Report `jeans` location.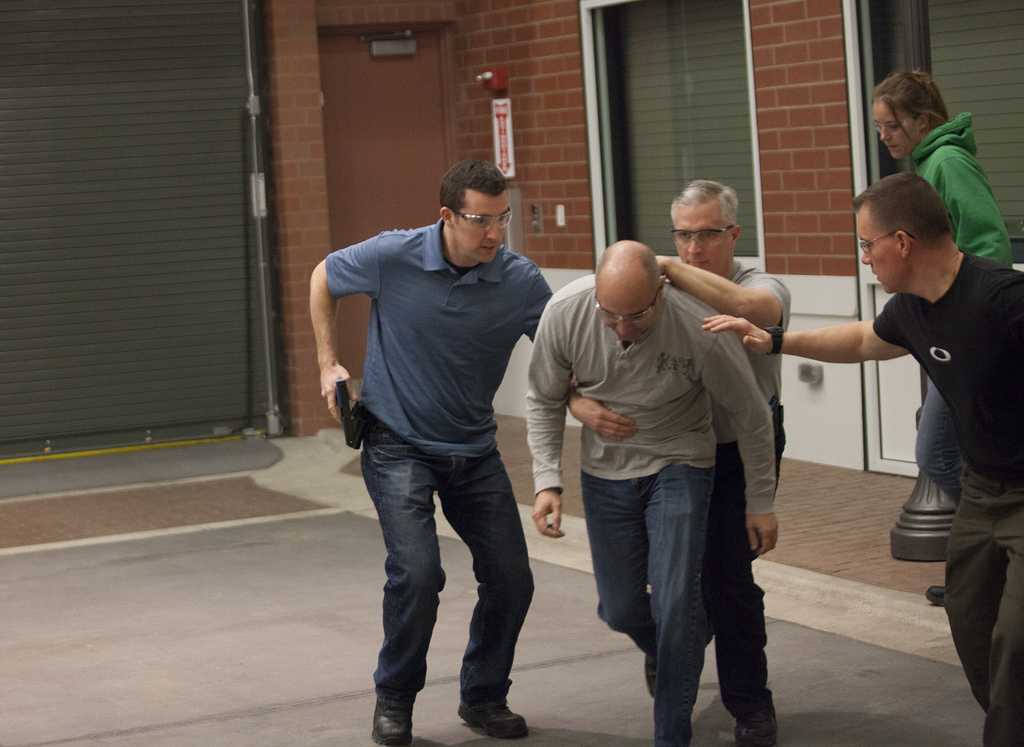
Report: region(913, 384, 957, 498).
